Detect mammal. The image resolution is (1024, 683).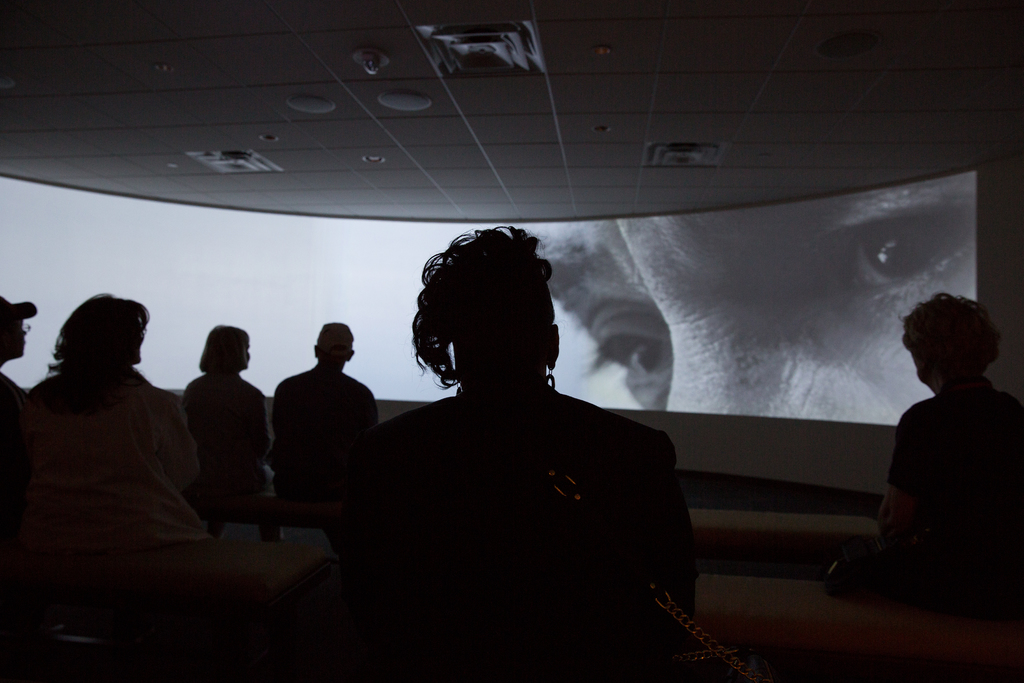
Rect(876, 286, 1023, 621).
